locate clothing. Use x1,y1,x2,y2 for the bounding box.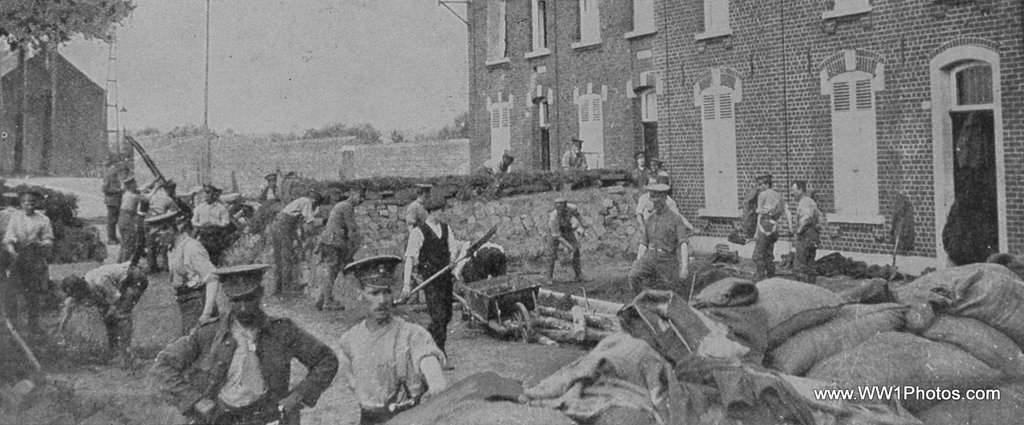
150,307,335,424.
